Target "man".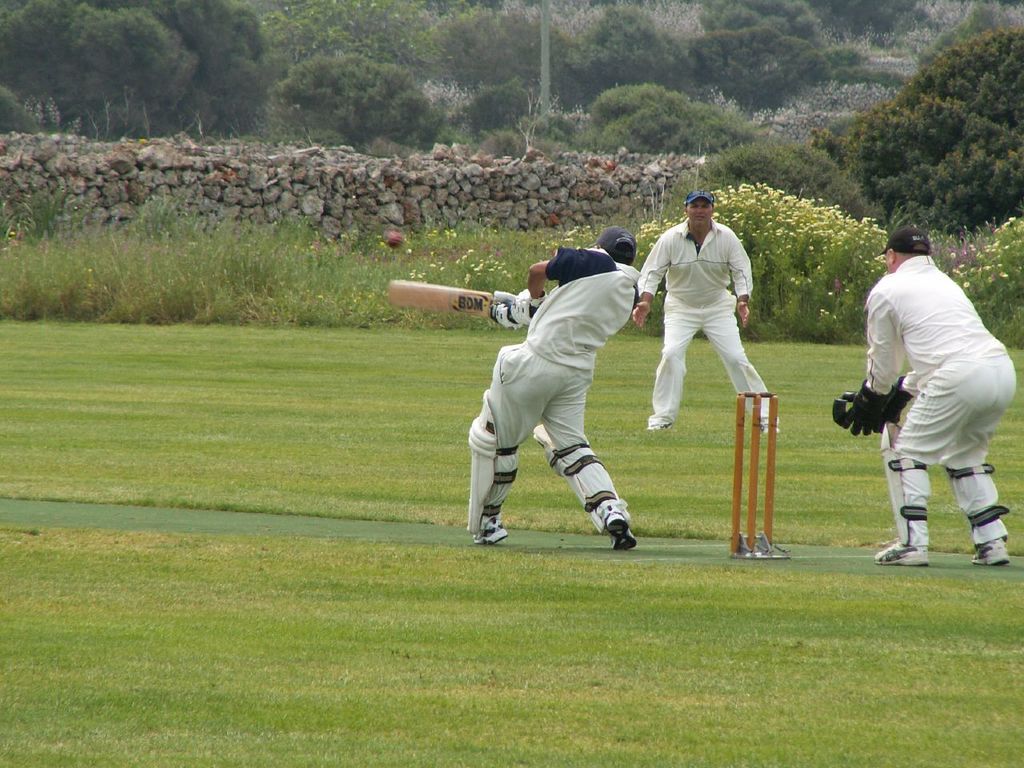
Target region: locate(836, 210, 1011, 579).
